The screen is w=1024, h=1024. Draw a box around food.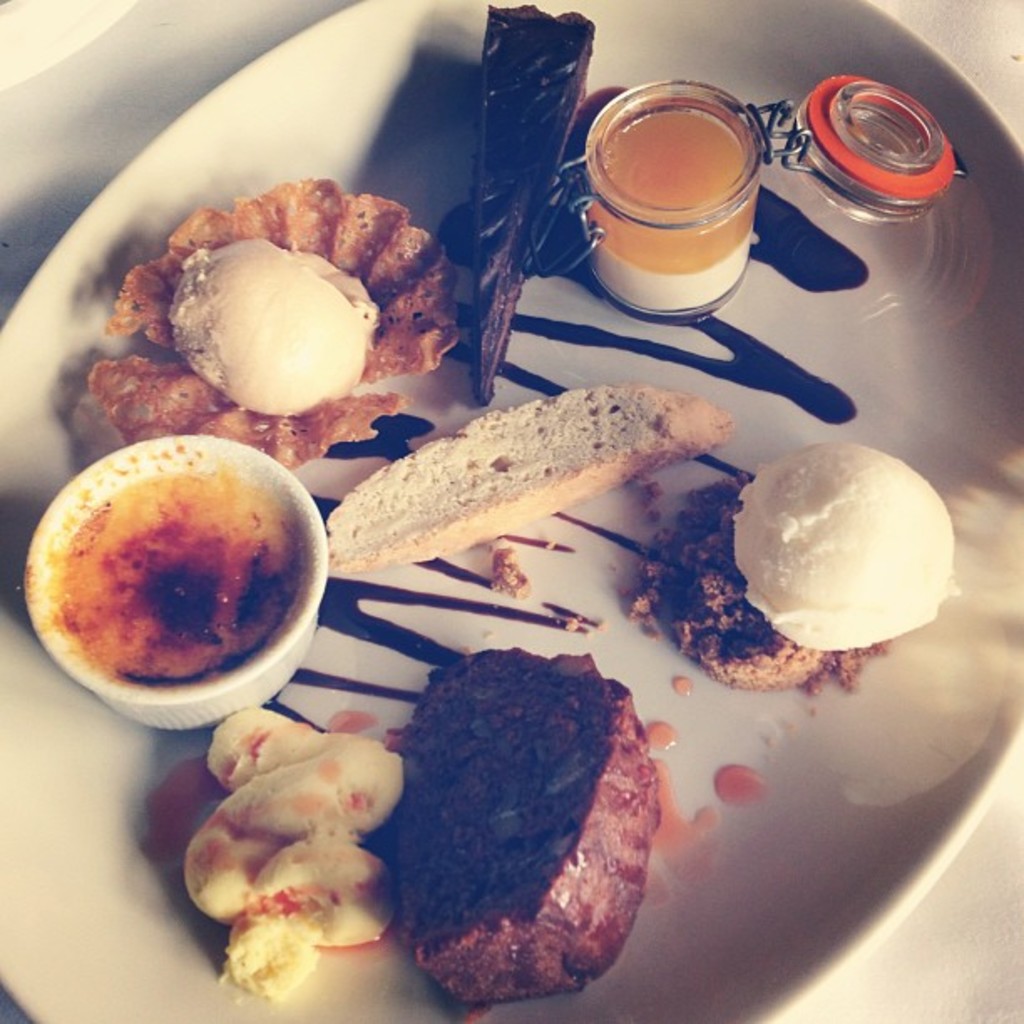
{"left": 224, "top": 838, "right": 392, "bottom": 1006}.
